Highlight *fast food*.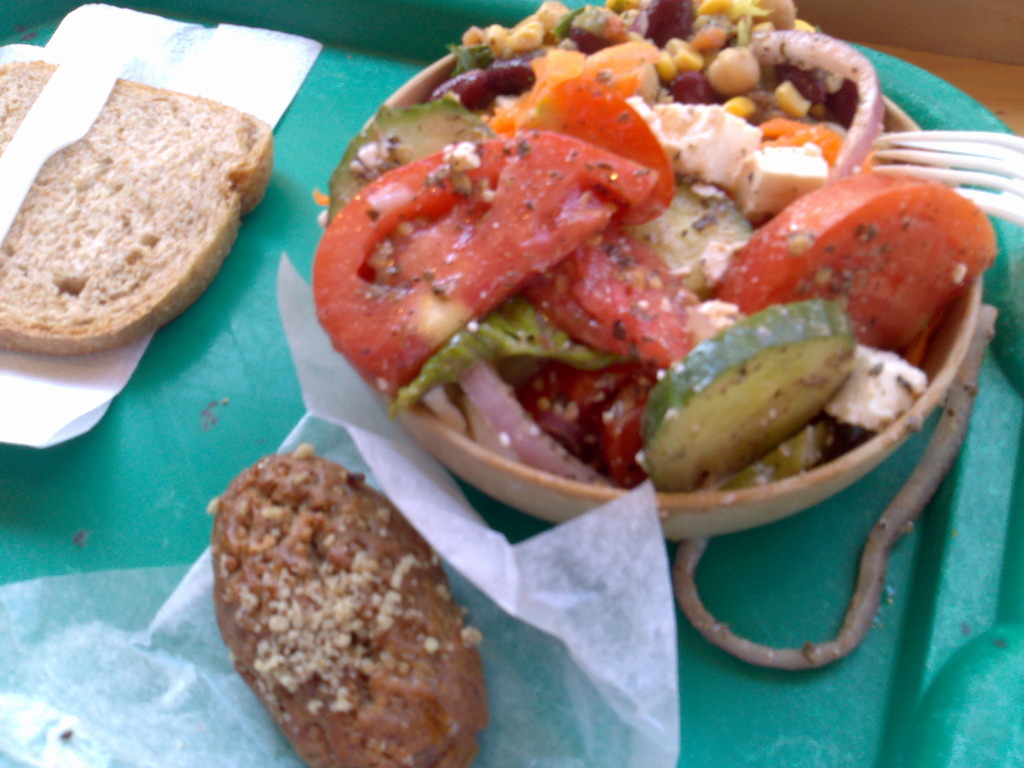
Highlighted region: x1=310, y1=0, x2=1002, y2=477.
